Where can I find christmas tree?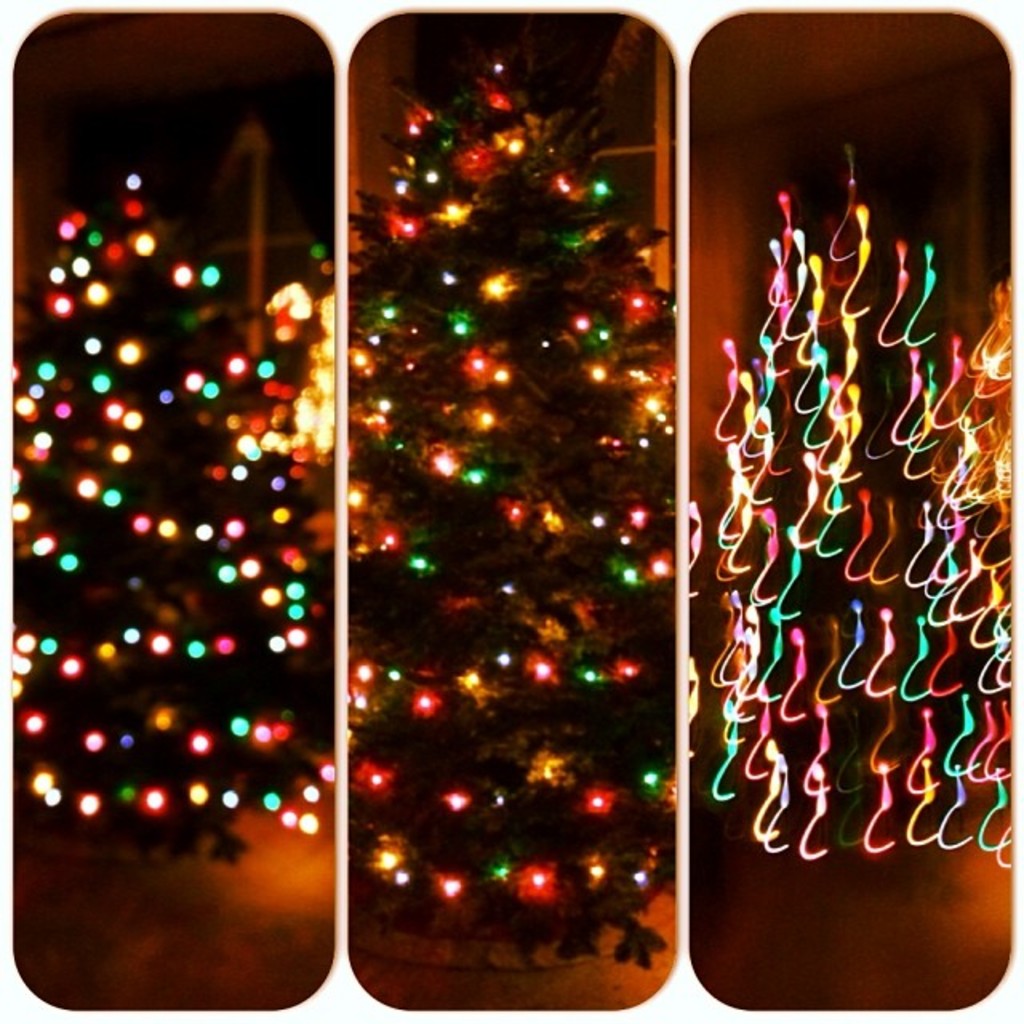
You can find it at 349,14,683,984.
